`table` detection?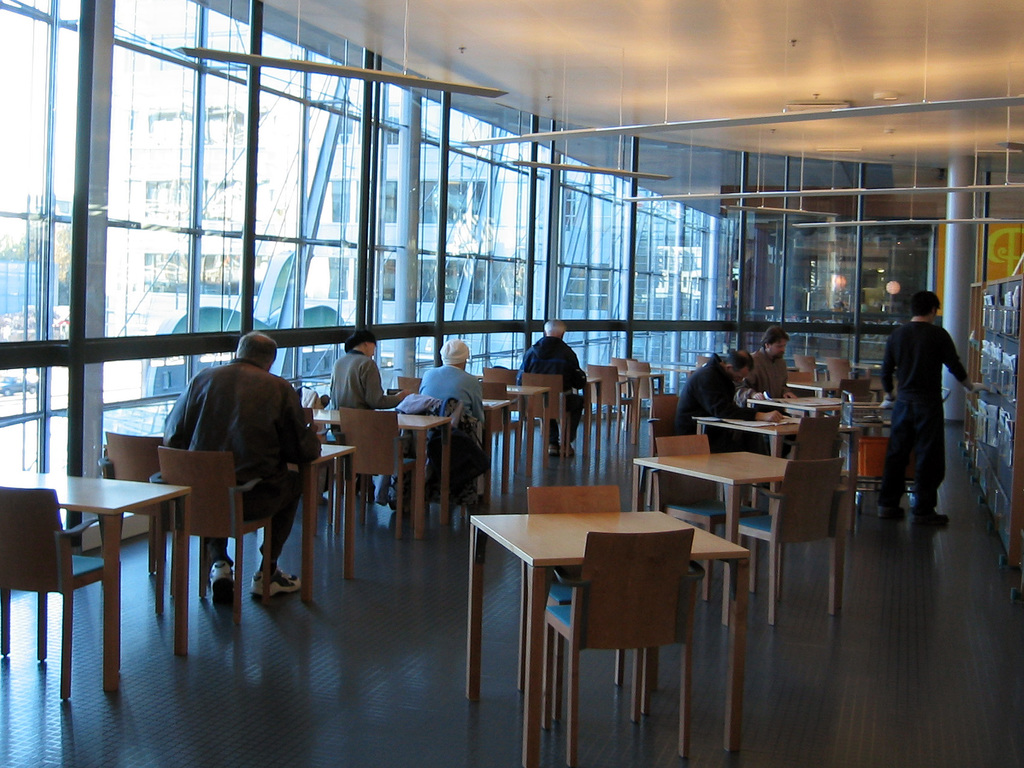
bbox(470, 499, 746, 745)
